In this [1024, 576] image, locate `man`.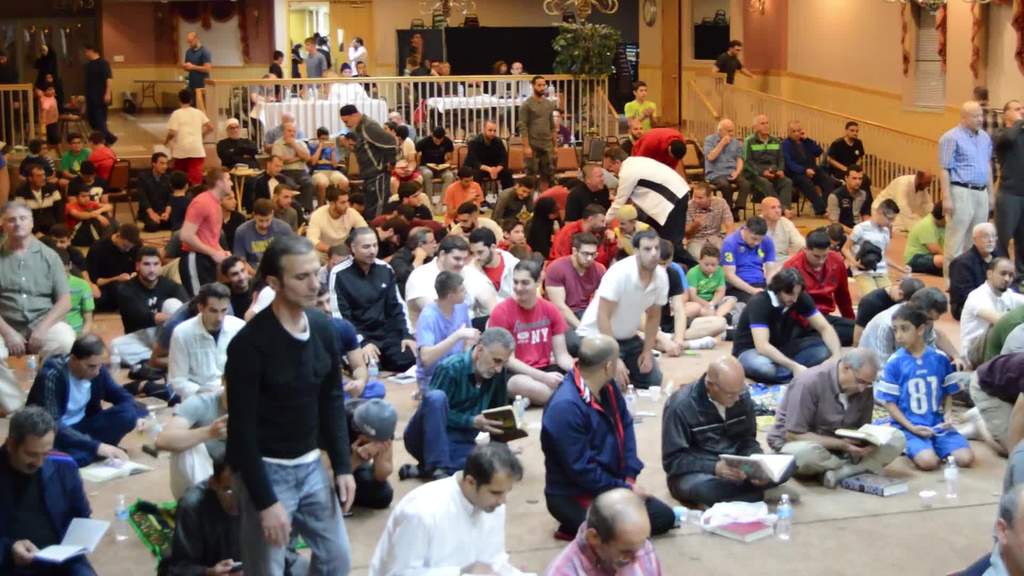
Bounding box: 388,227,446,291.
